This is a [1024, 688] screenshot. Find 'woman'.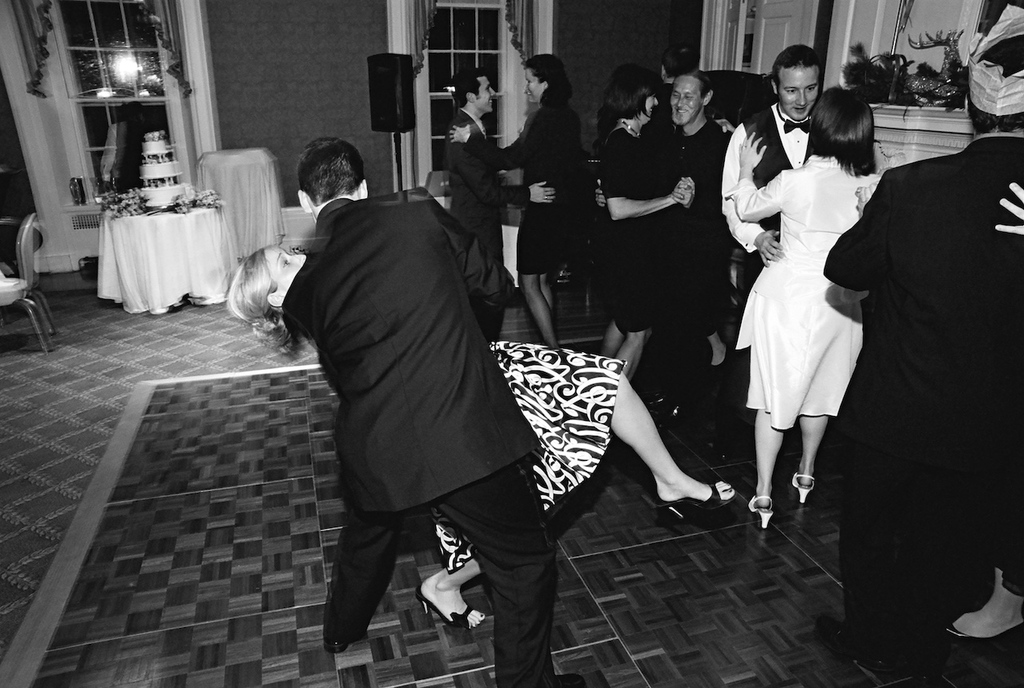
Bounding box: BBox(443, 56, 582, 349).
